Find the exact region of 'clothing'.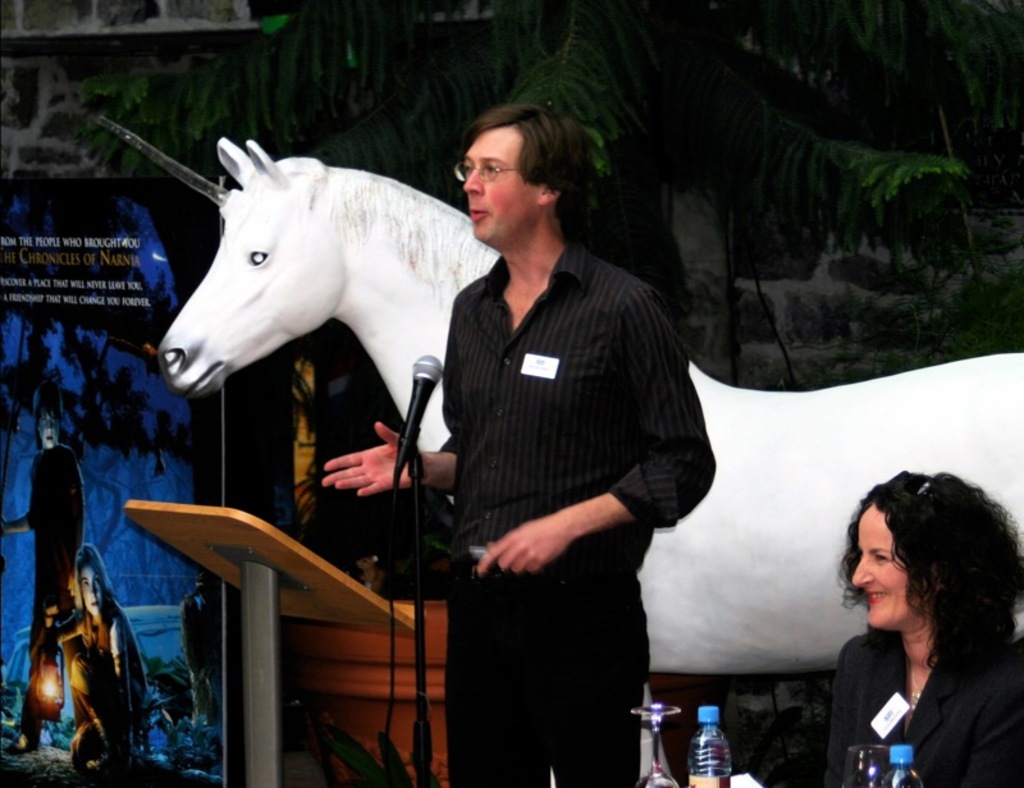
Exact region: {"left": 61, "top": 595, "right": 152, "bottom": 748}.
